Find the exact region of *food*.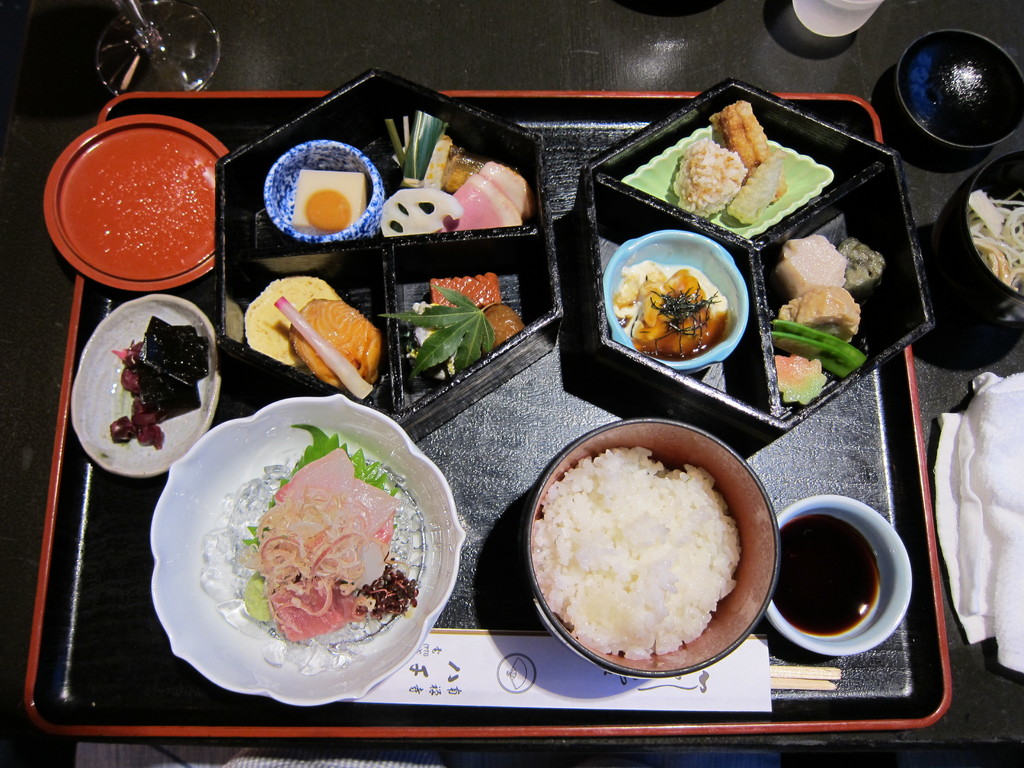
Exact region: (x1=834, y1=236, x2=893, y2=288).
